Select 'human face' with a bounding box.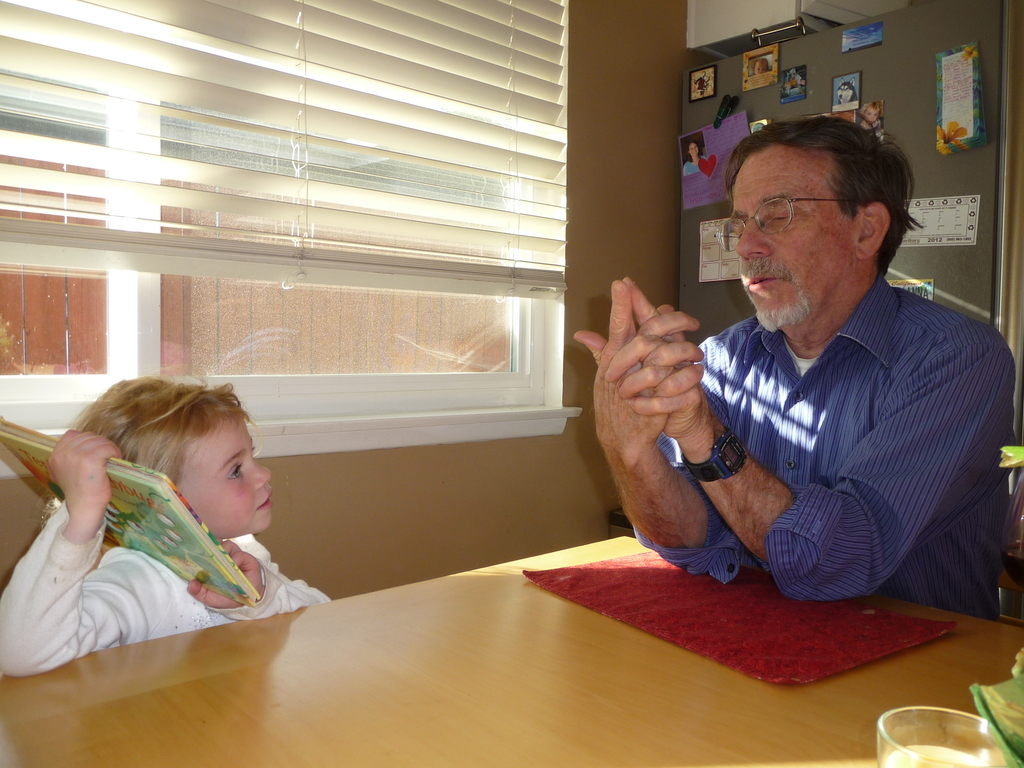
crop(728, 138, 856, 335).
